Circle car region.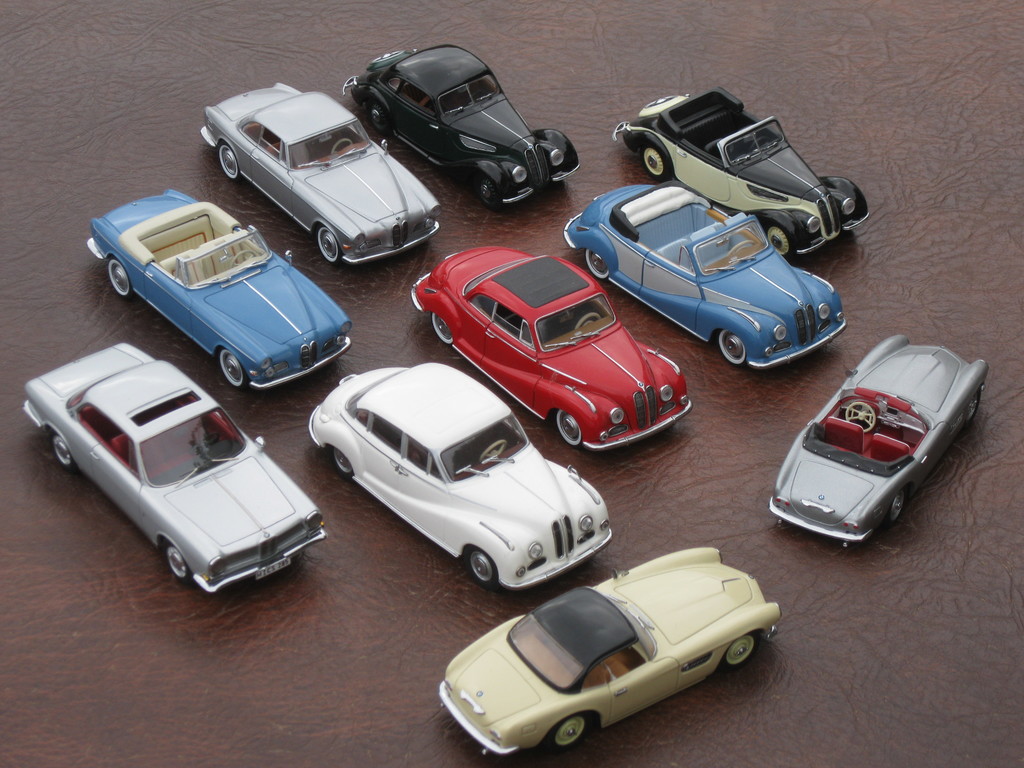
Region: [left=310, top=362, right=612, bottom=593].
